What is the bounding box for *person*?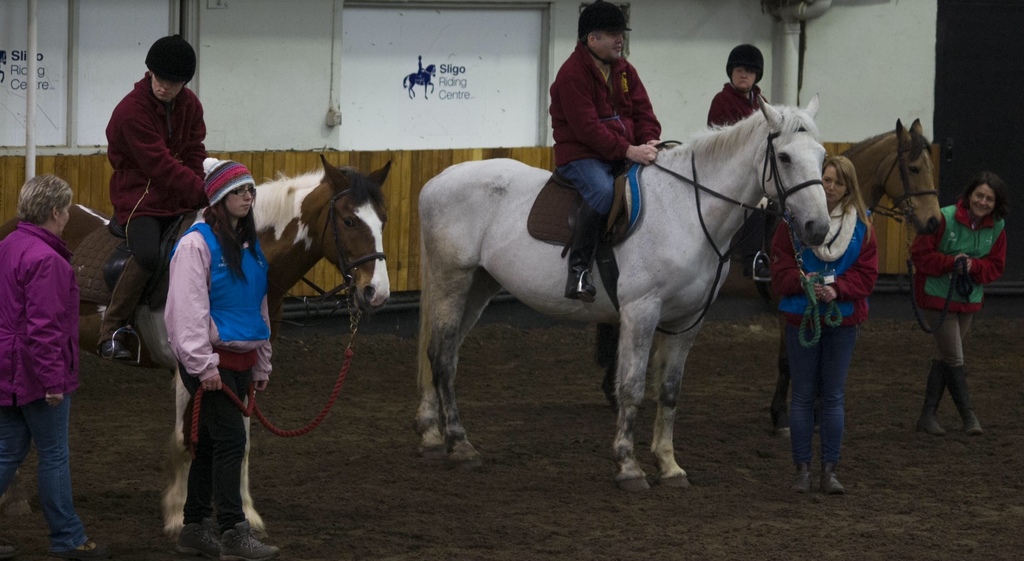
<bbox>543, 0, 665, 305</bbox>.
